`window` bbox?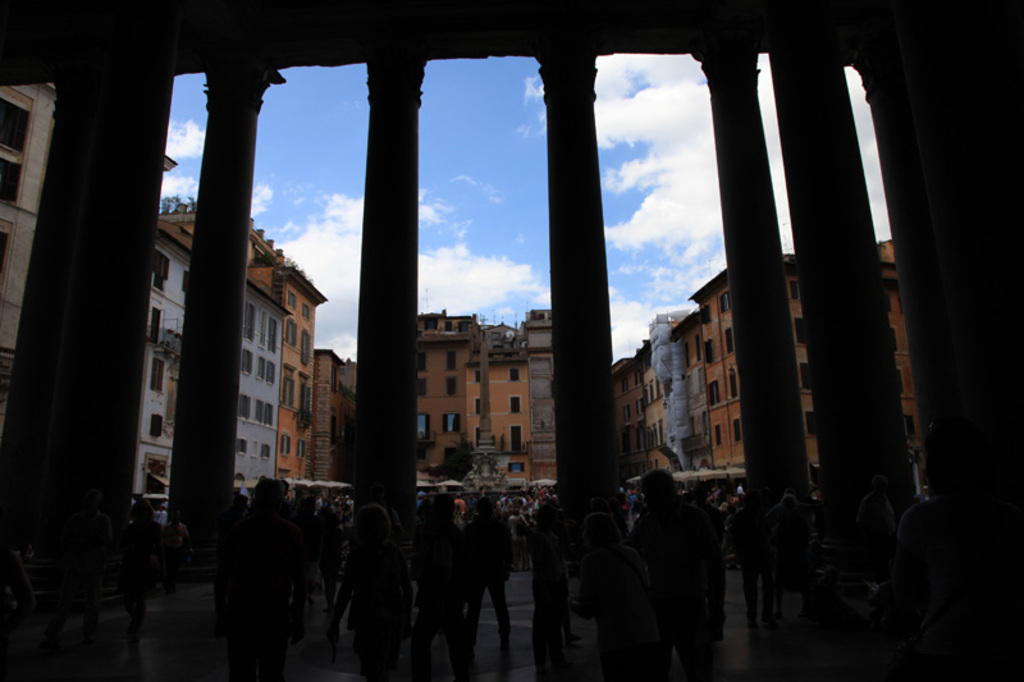
<box>298,385,311,412</box>
